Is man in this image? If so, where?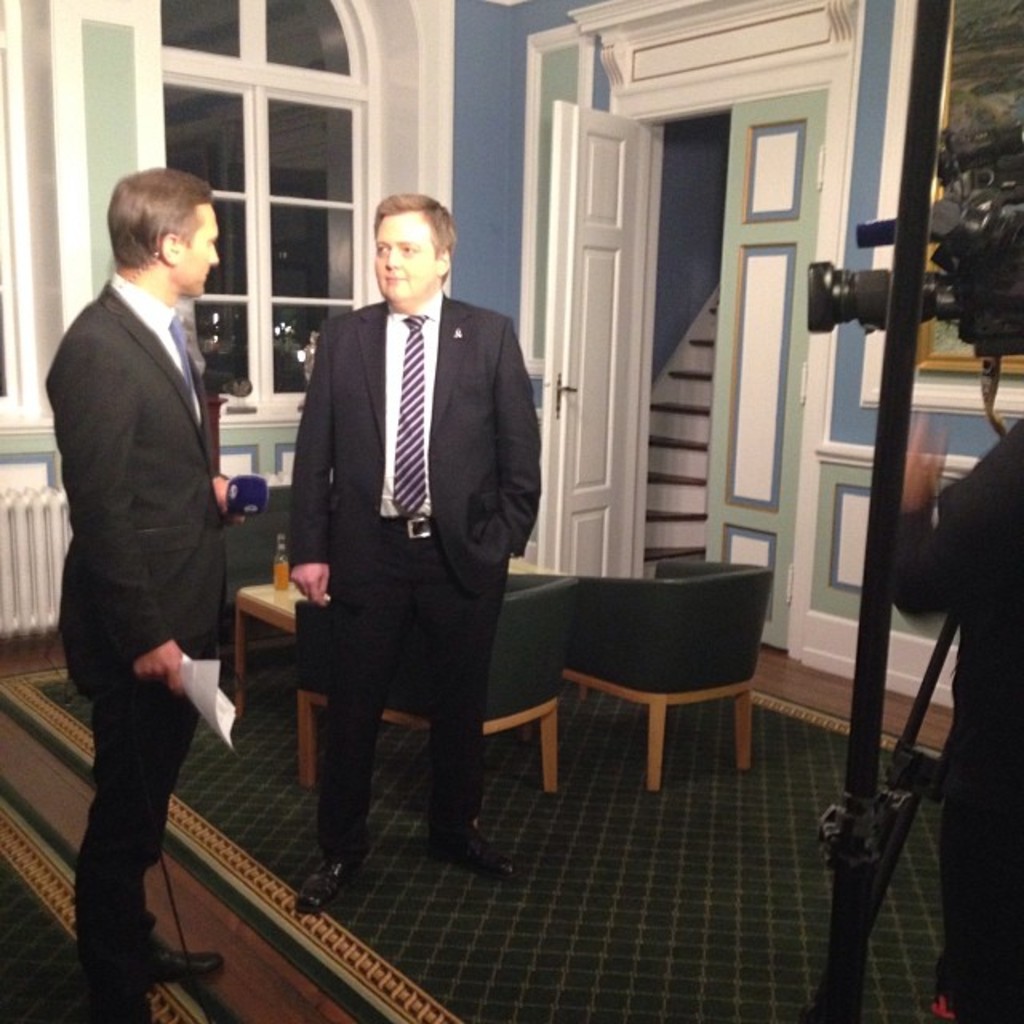
Yes, at detection(34, 162, 266, 1022).
